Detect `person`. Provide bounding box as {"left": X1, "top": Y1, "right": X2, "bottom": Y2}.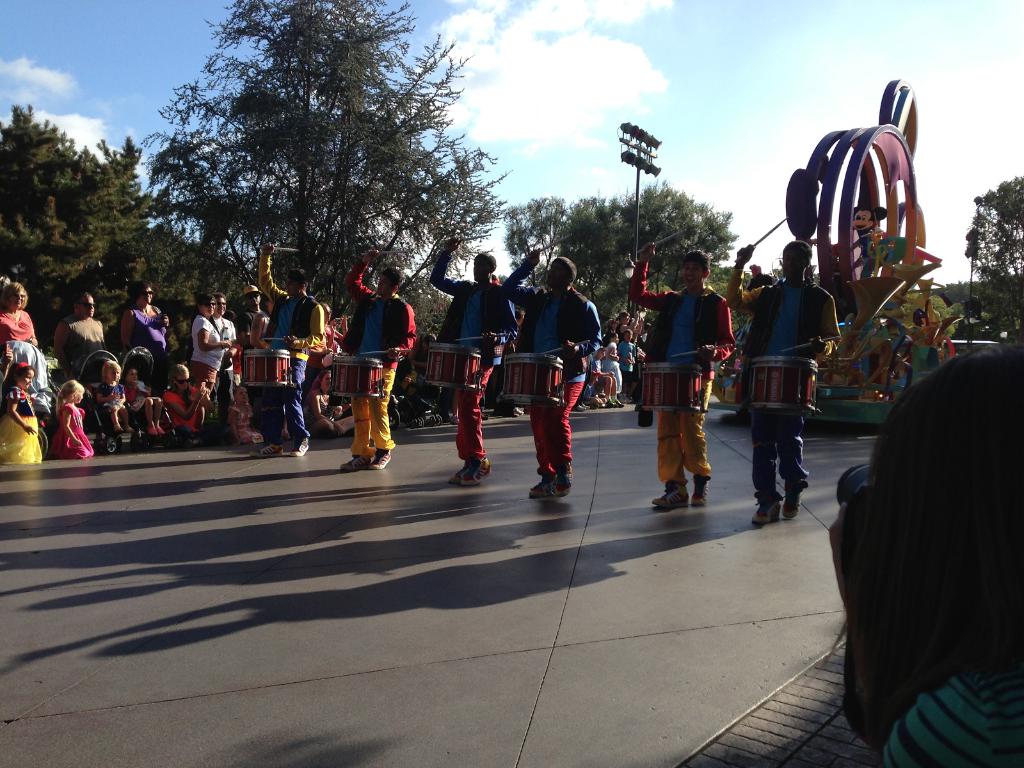
{"left": 628, "top": 239, "right": 738, "bottom": 507}.
